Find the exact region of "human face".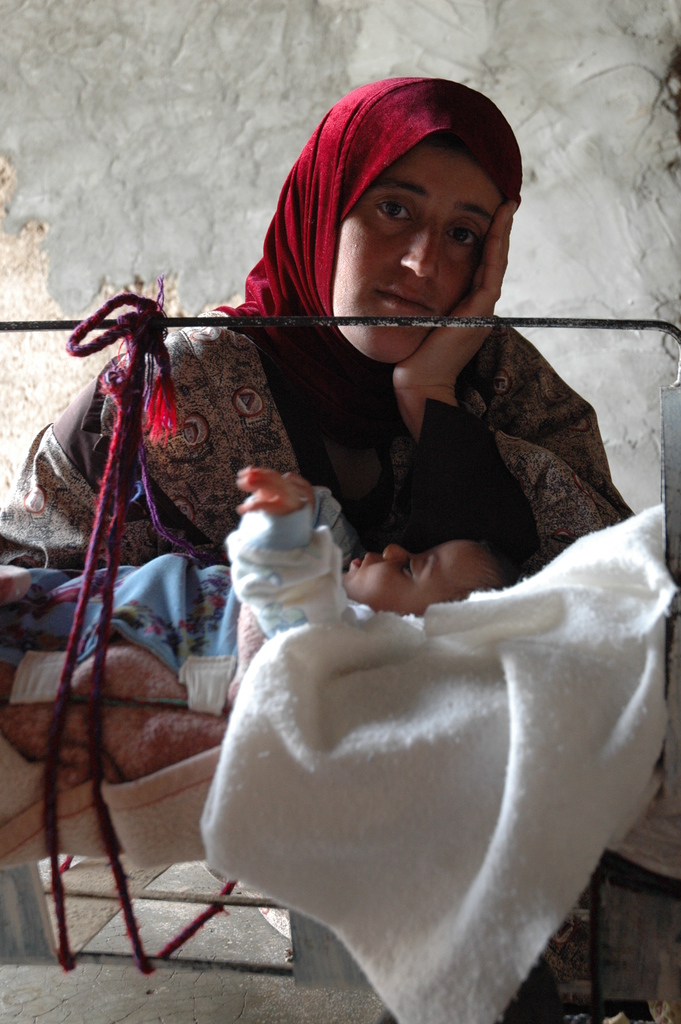
Exact region: region(340, 536, 501, 609).
